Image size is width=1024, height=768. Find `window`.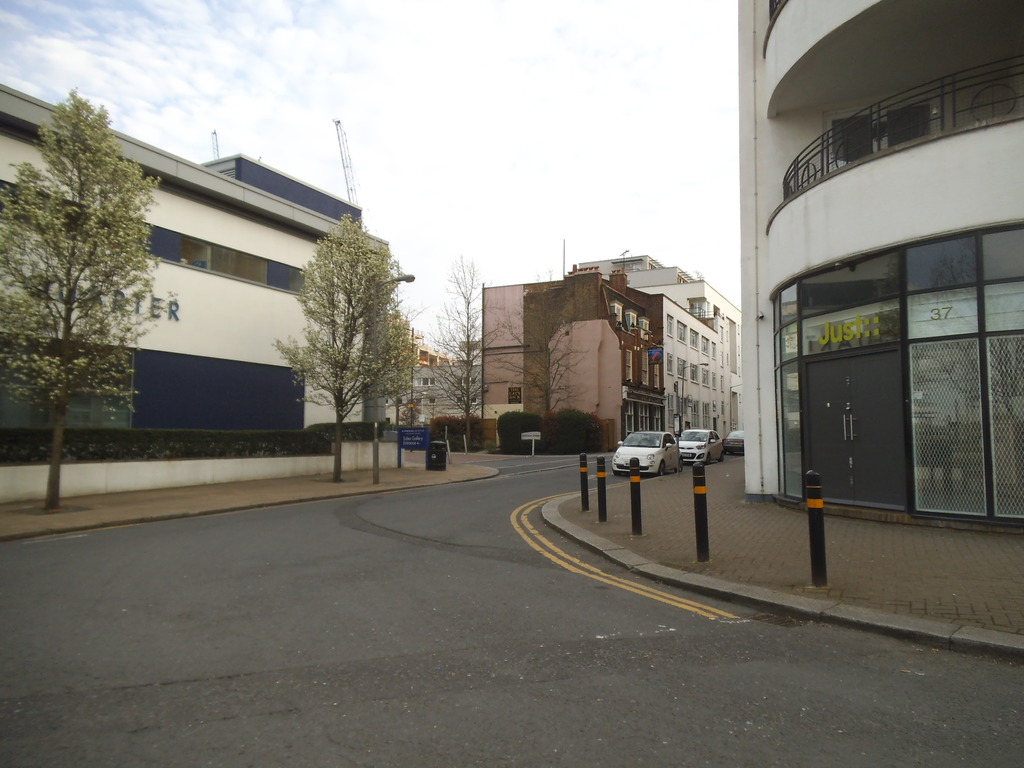
BBox(609, 300, 623, 328).
